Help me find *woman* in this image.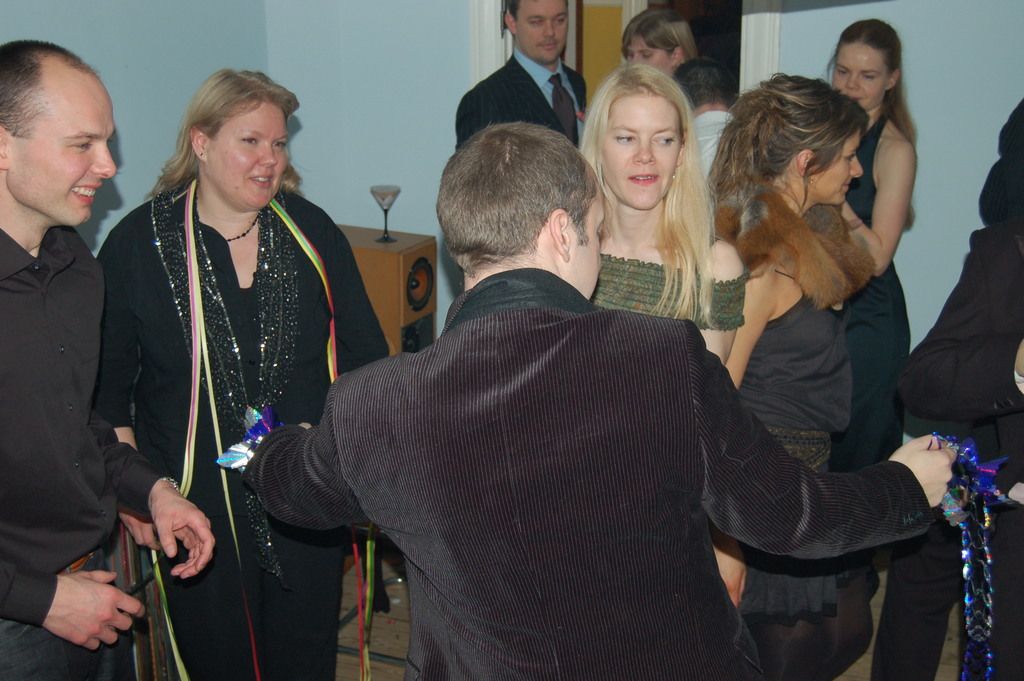
Found it: (94, 62, 364, 668).
